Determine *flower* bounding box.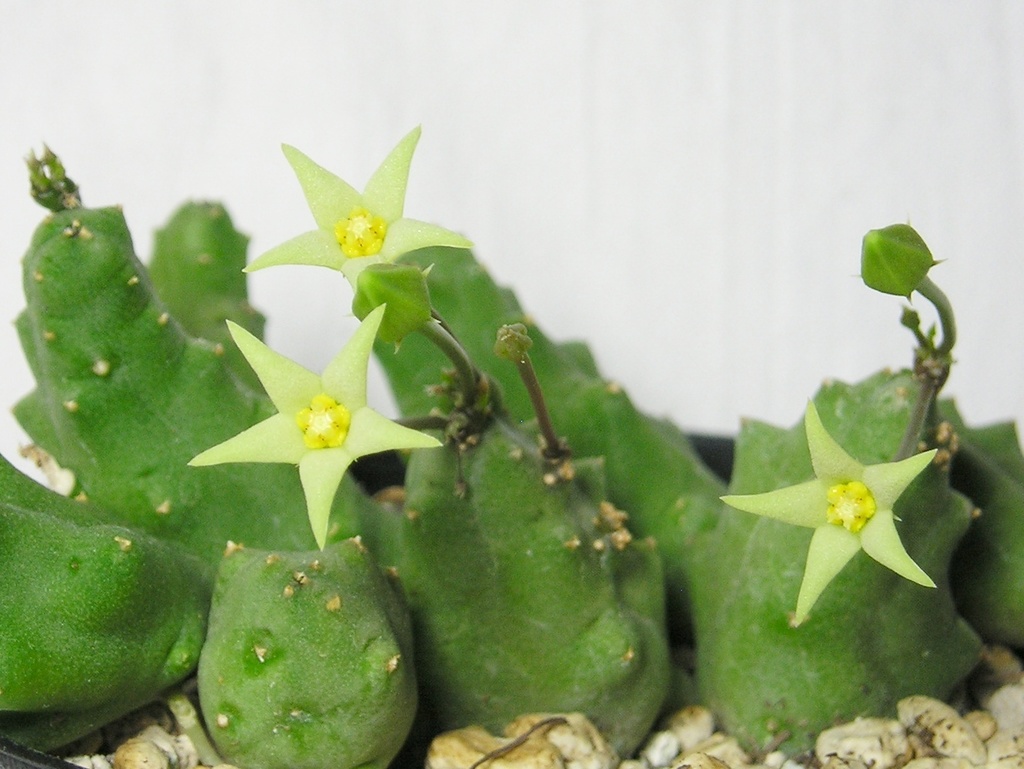
Determined: bbox=(716, 396, 940, 626).
